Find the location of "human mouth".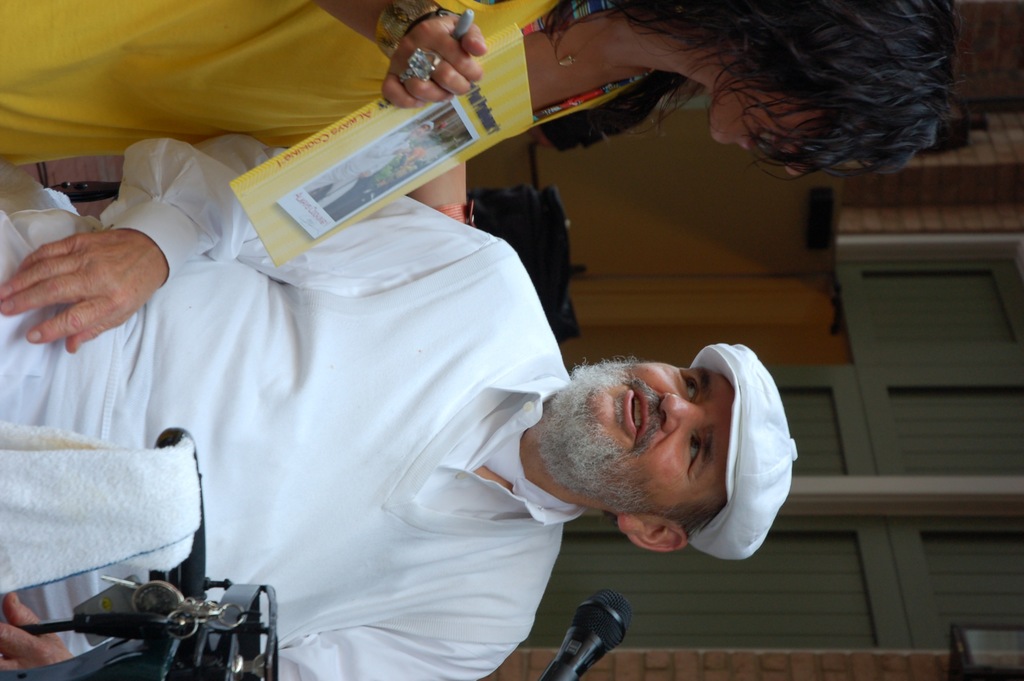
Location: (741, 126, 781, 152).
